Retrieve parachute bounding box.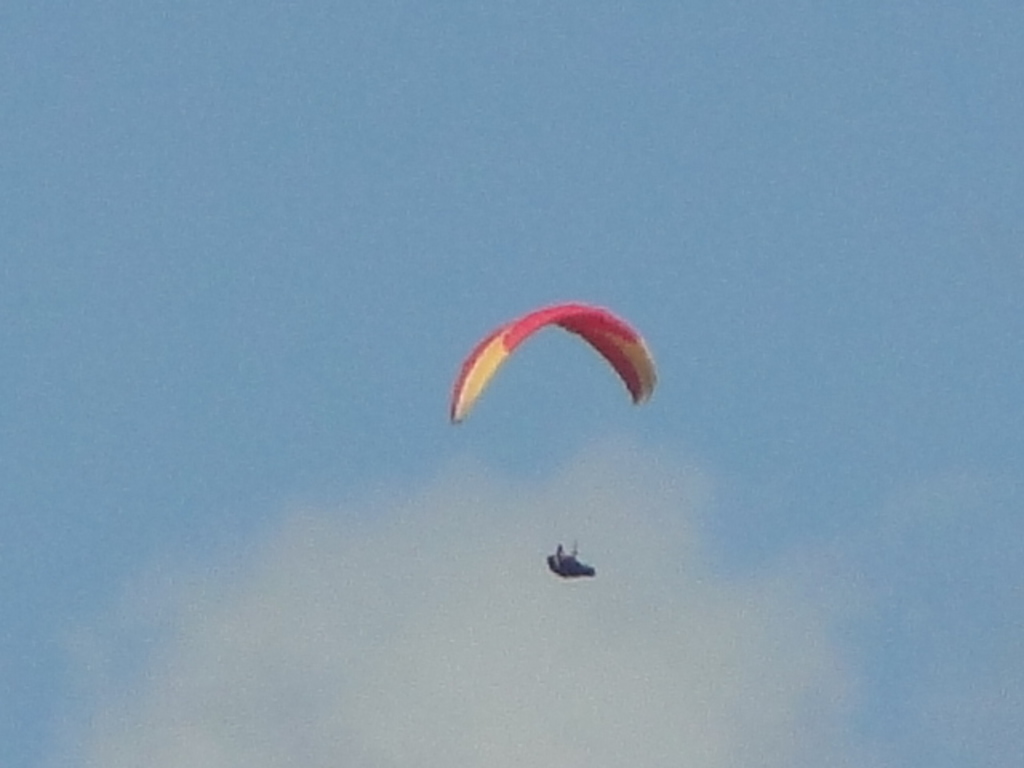
Bounding box: 450/304/651/549.
